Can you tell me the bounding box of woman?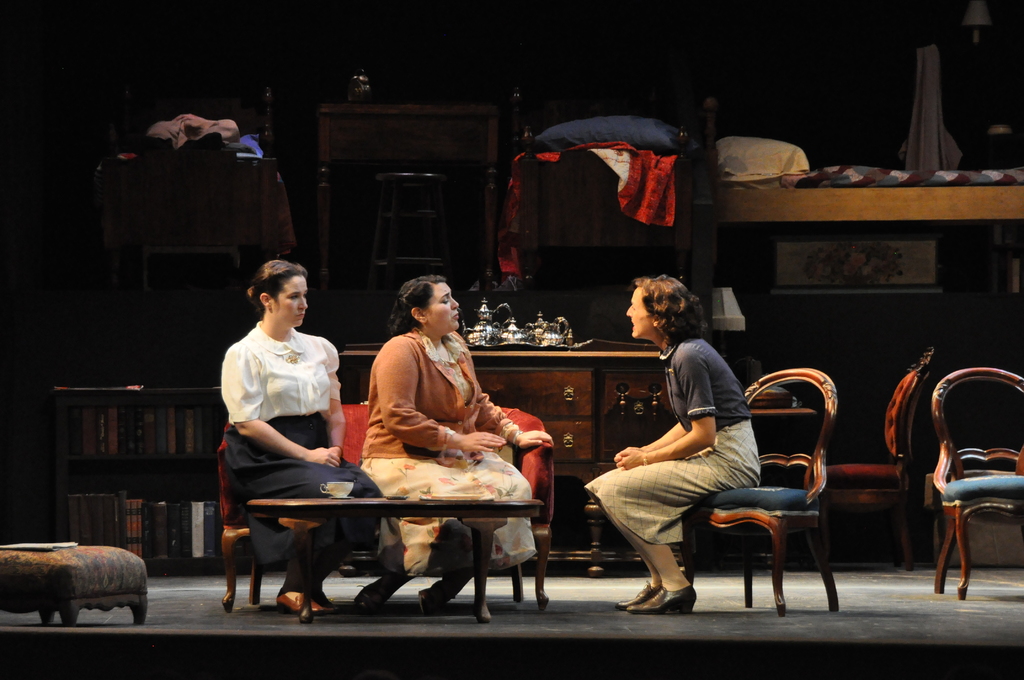
<box>577,279,766,620</box>.
